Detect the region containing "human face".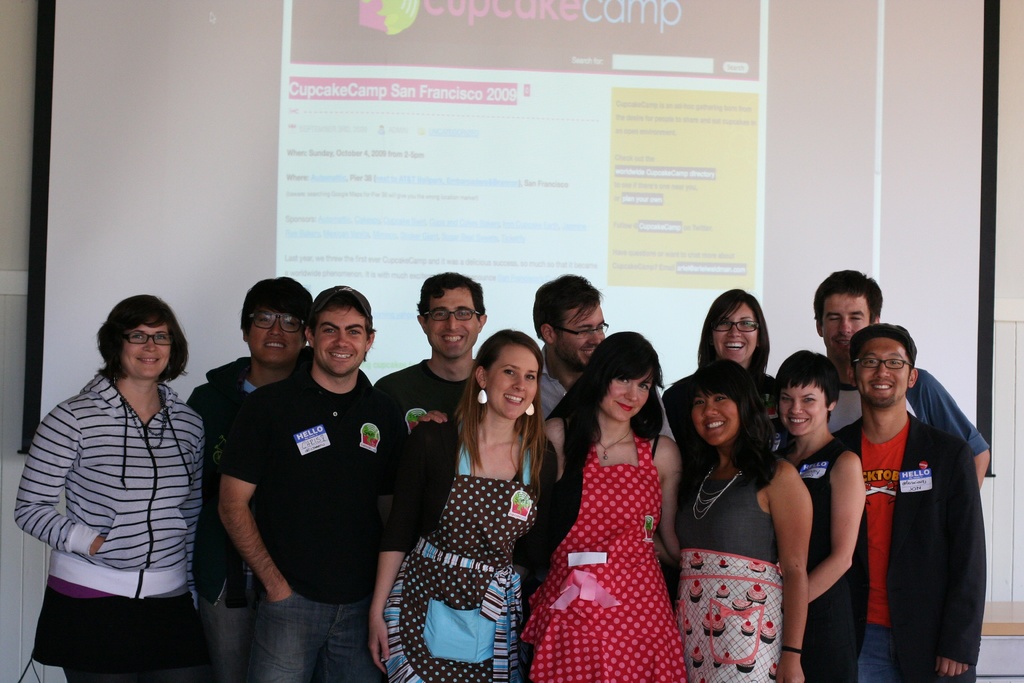
region(781, 375, 829, 438).
